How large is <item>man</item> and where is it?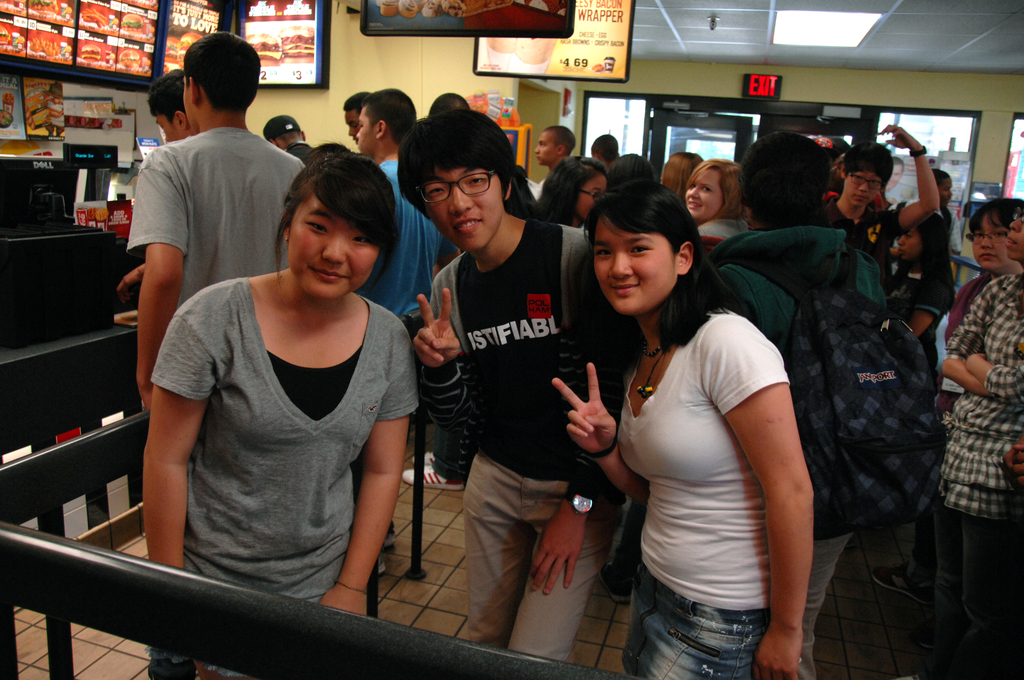
Bounding box: (x1=815, y1=122, x2=940, y2=304).
